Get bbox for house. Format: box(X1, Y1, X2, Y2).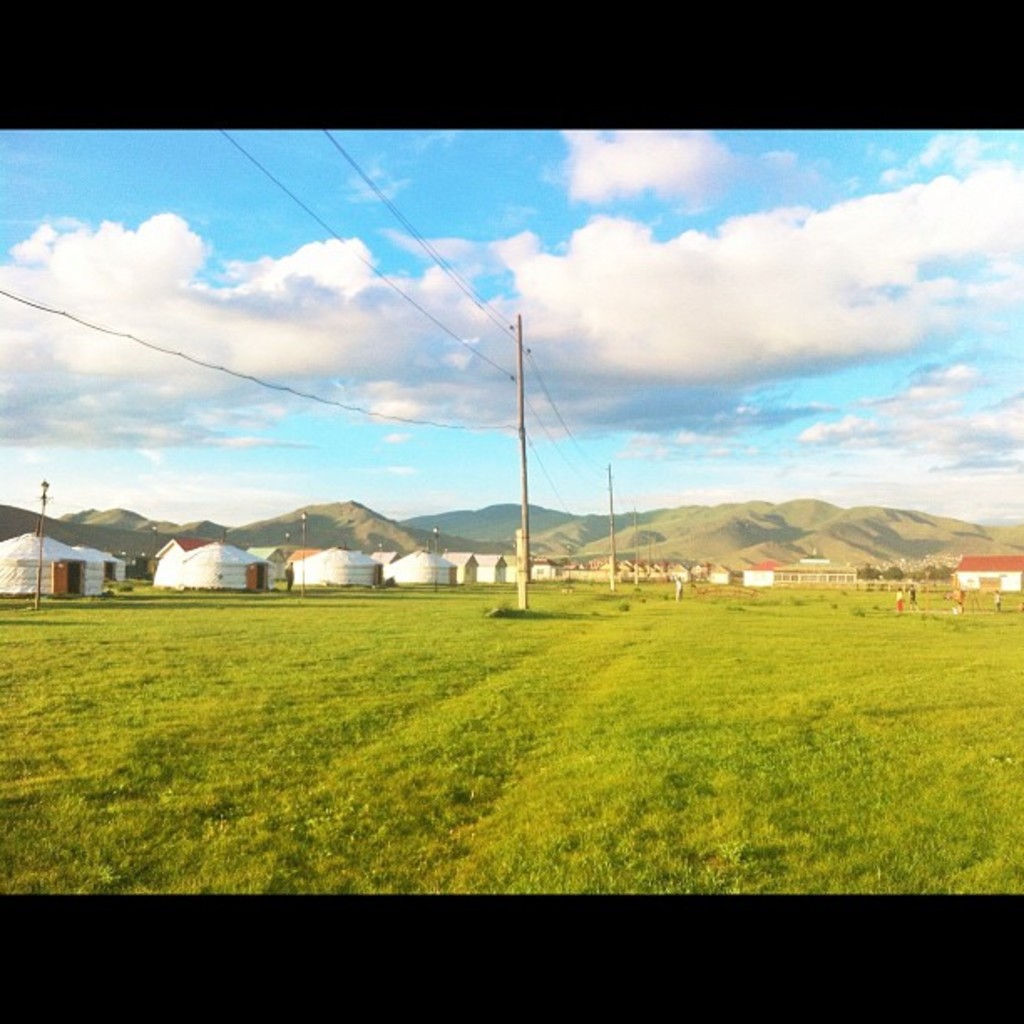
box(954, 556, 1022, 599).
